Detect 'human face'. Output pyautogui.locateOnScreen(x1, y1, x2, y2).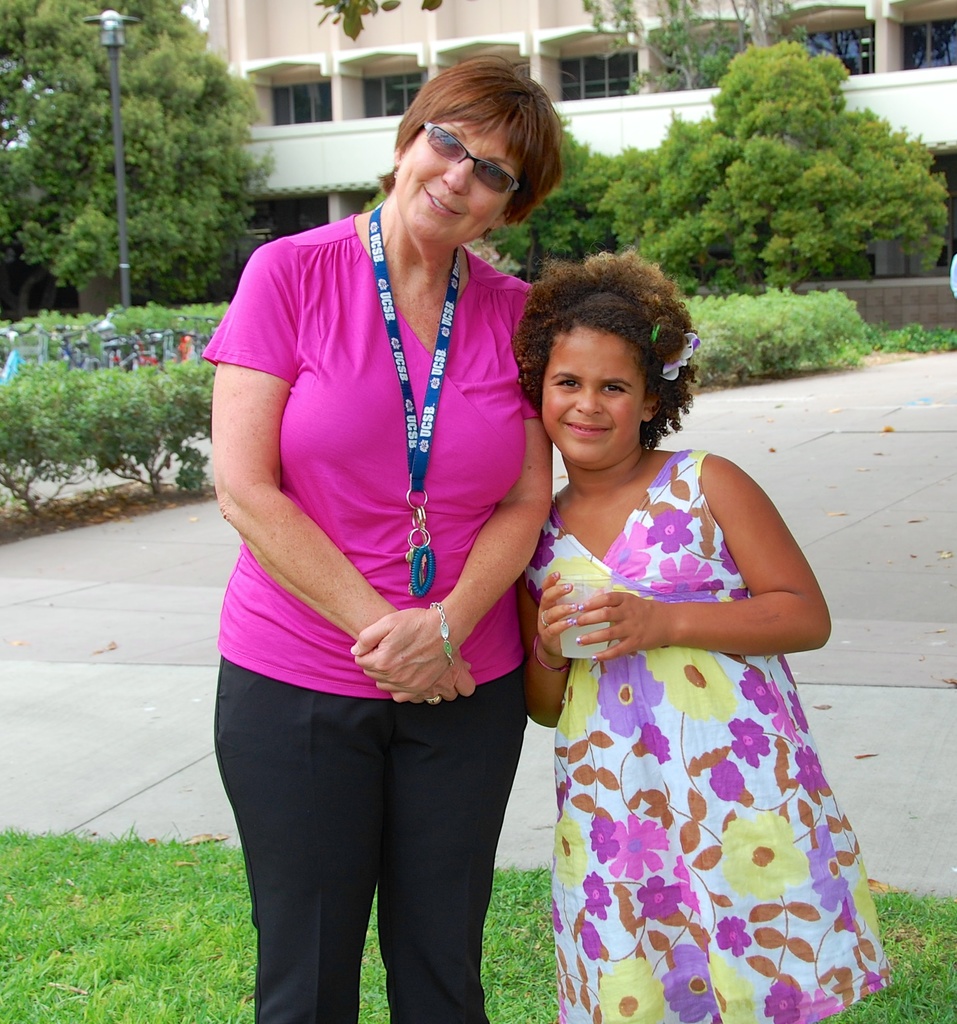
pyautogui.locateOnScreen(395, 108, 525, 242).
